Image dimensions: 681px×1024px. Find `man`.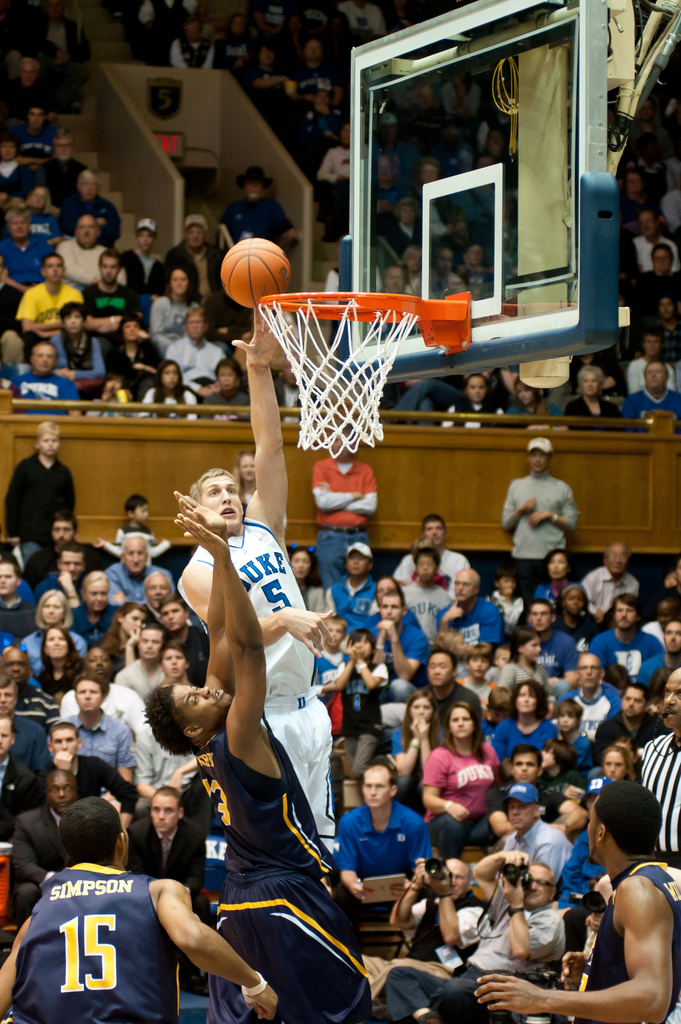
BBox(313, 528, 376, 614).
